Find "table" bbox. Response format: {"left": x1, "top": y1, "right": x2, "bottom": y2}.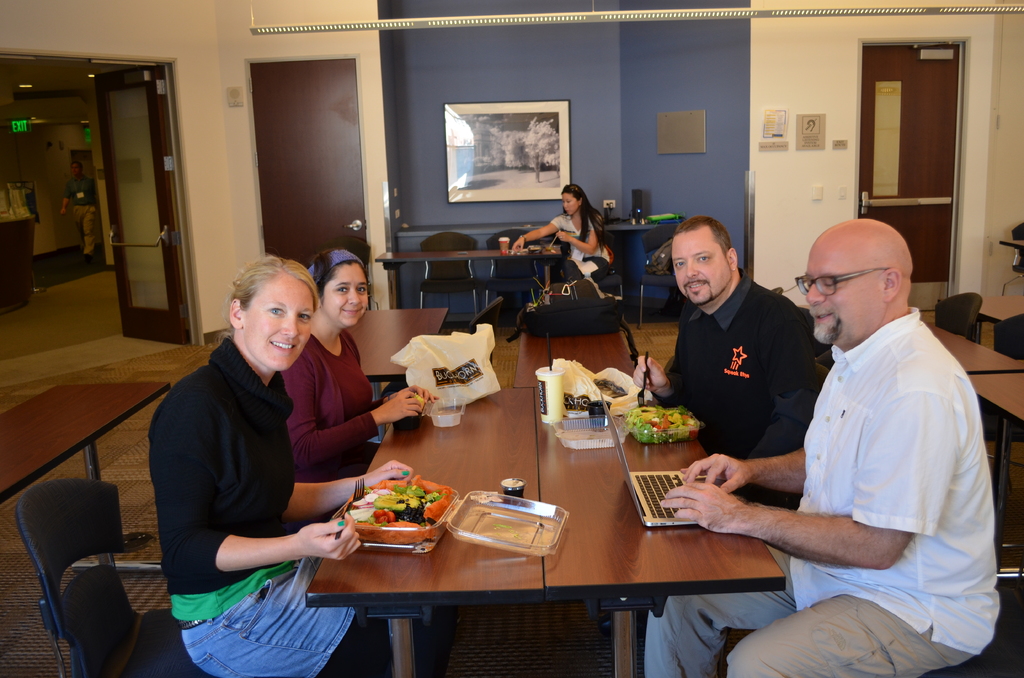
{"left": 0, "top": 384, "right": 174, "bottom": 581}.
